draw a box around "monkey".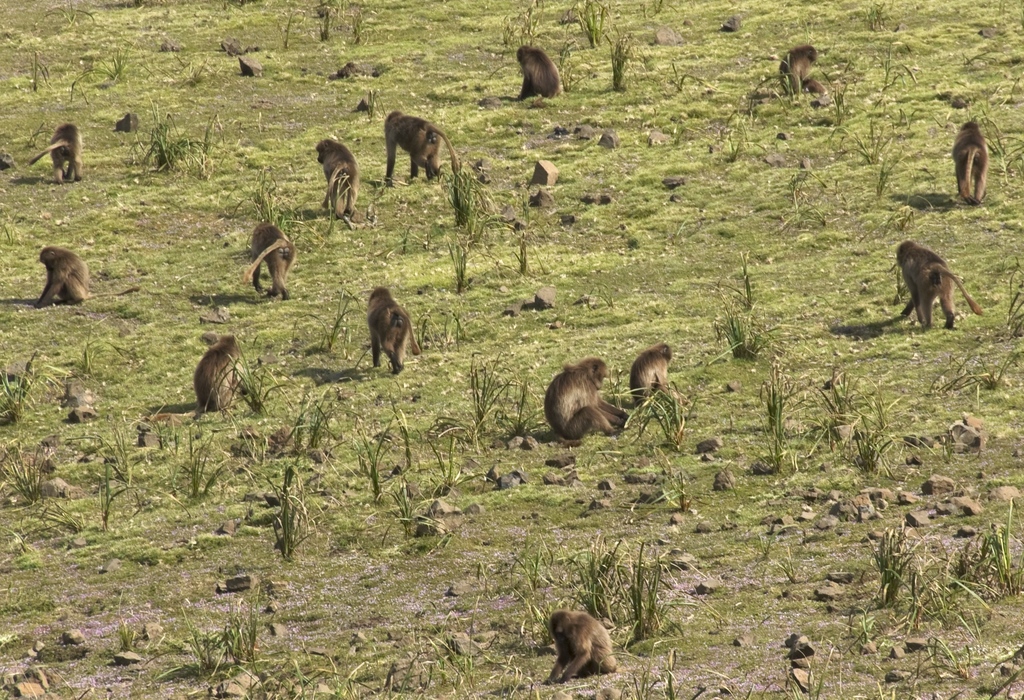
{"left": 143, "top": 333, "right": 240, "bottom": 424}.
